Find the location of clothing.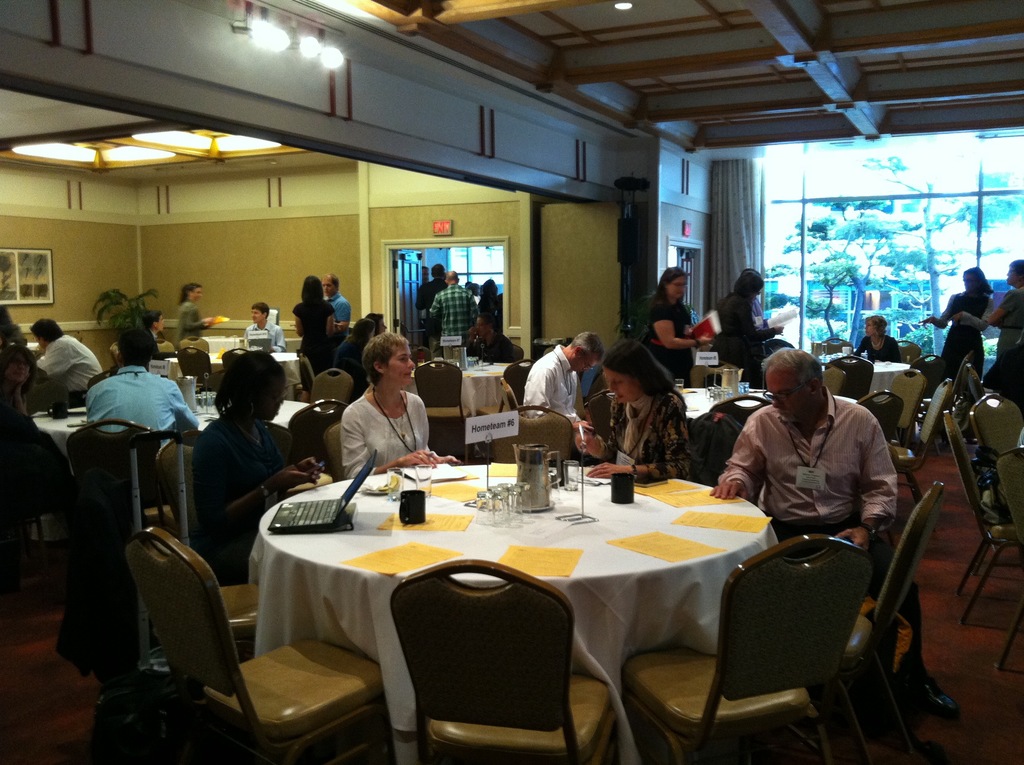
Location: <box>766,369,804,418</box>.
